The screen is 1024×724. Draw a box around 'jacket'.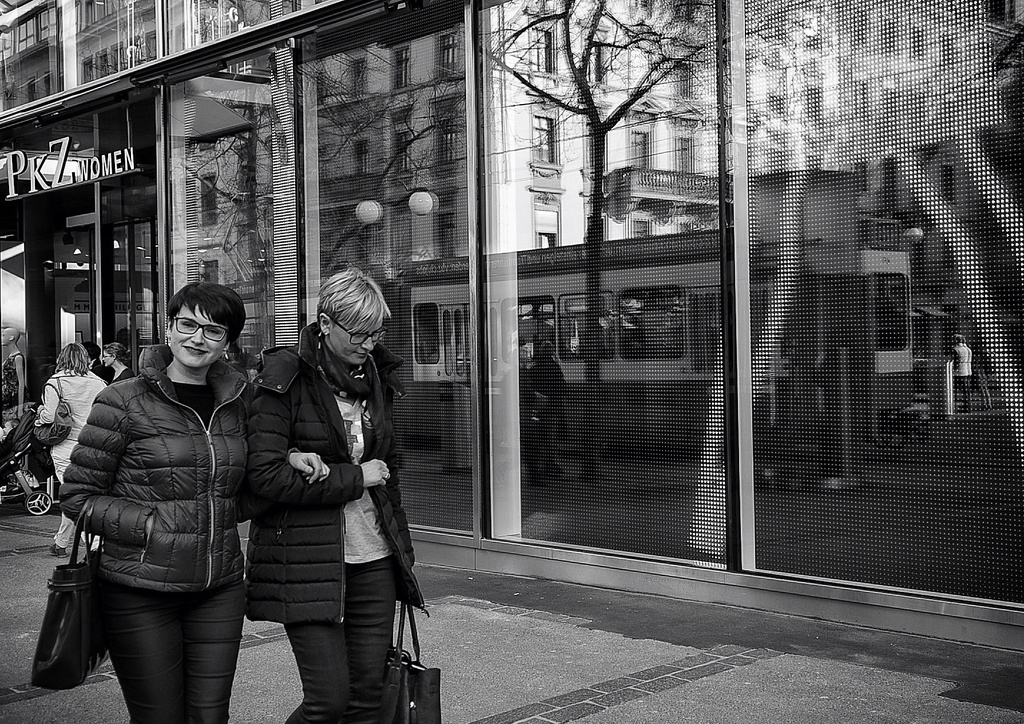
x1=246, y1=320, x2=429, y2=628.
